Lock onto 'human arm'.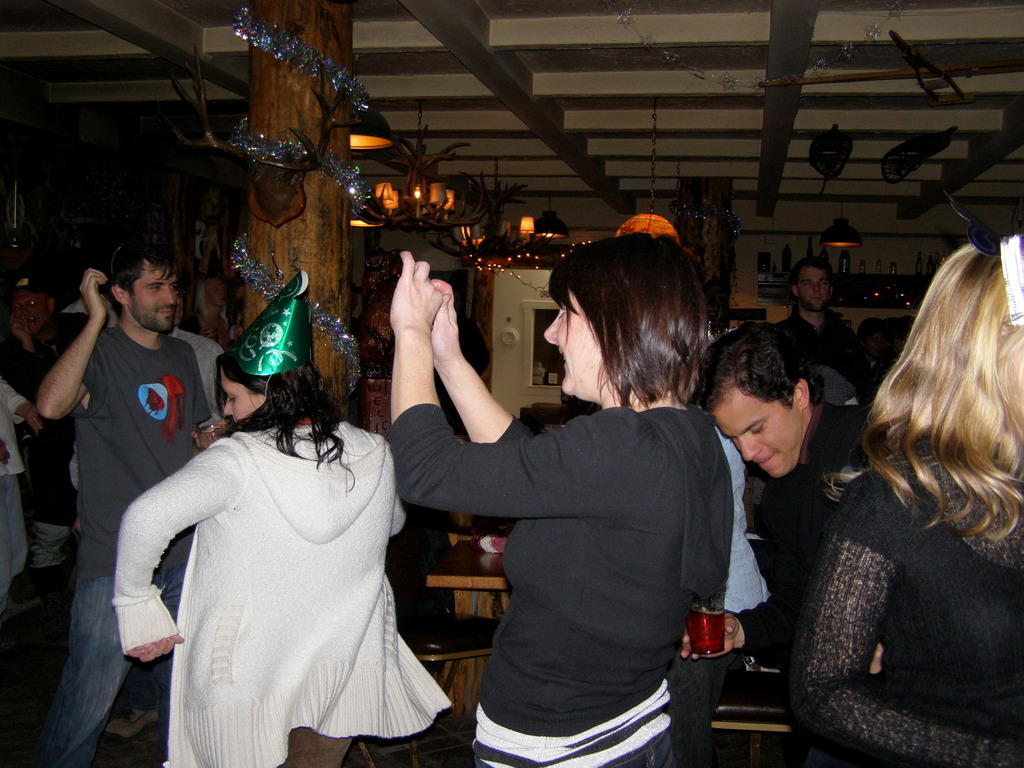
Locked: [788, 461, 1017, 767].
